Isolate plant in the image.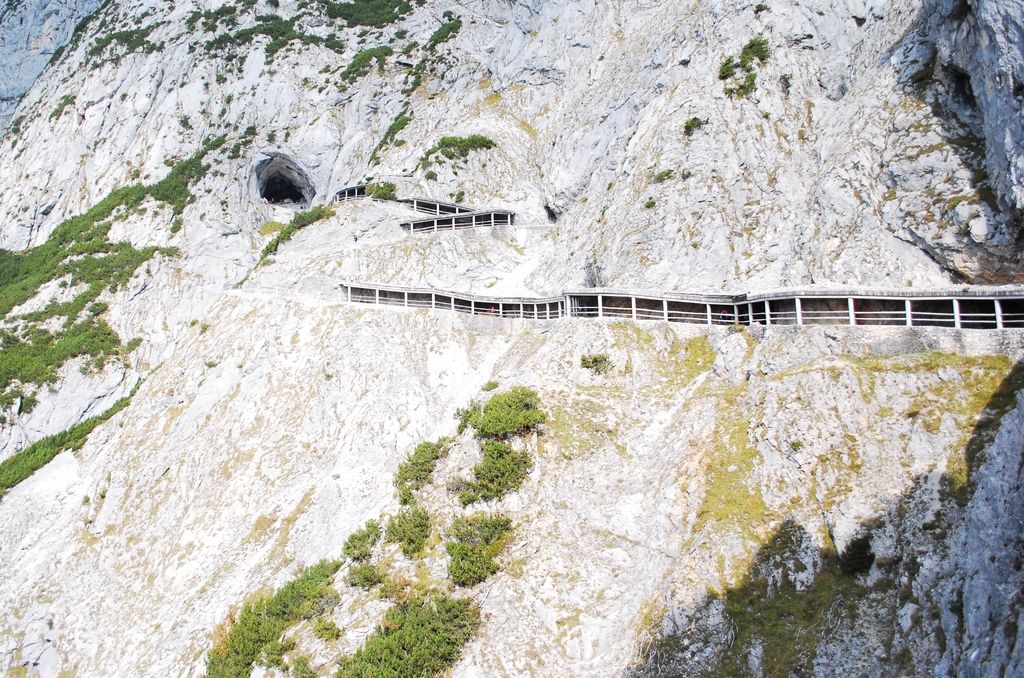
Isolated region: box(378, 499, 430, 552).
